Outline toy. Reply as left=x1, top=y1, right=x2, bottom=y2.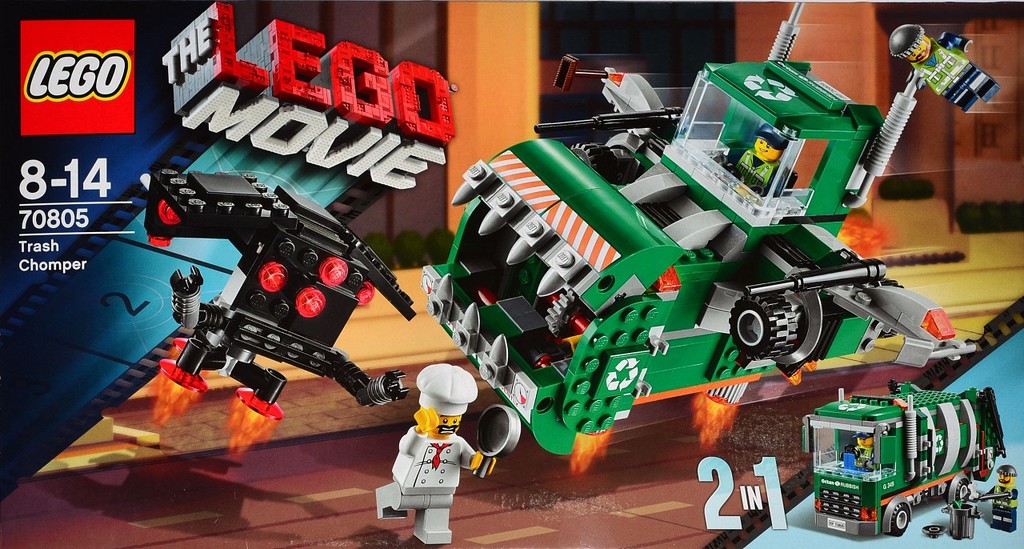
left=886, top=26, right=998, bottom=113.
